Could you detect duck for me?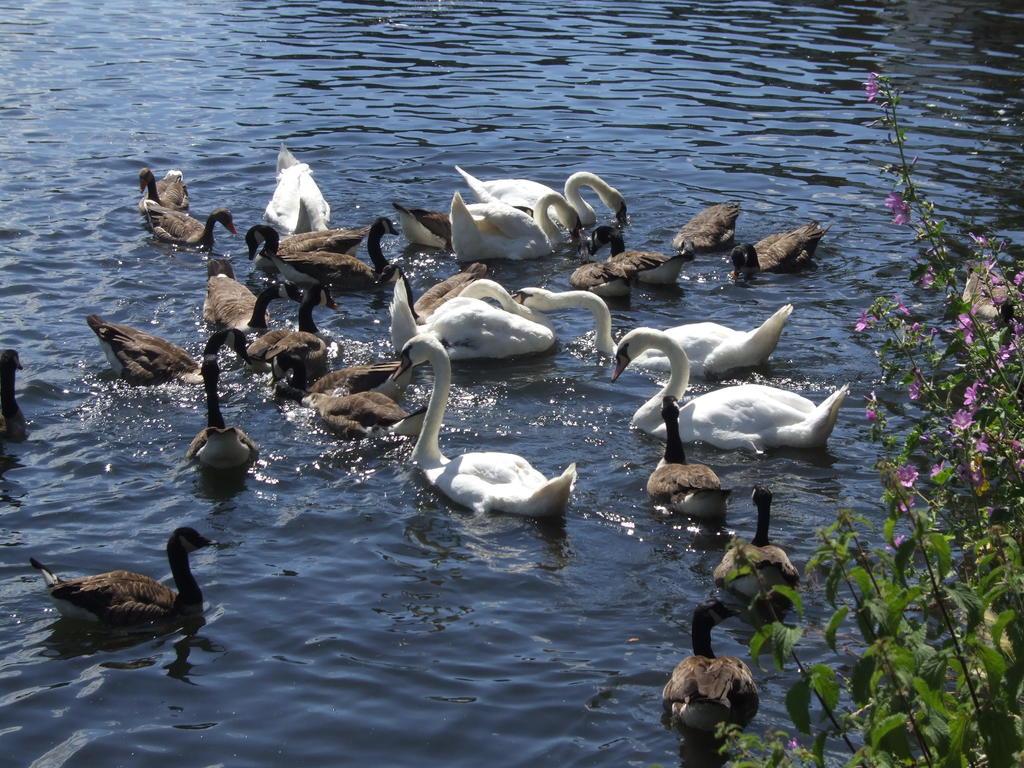
Detection result: rect(262, 227, 372, 257).
